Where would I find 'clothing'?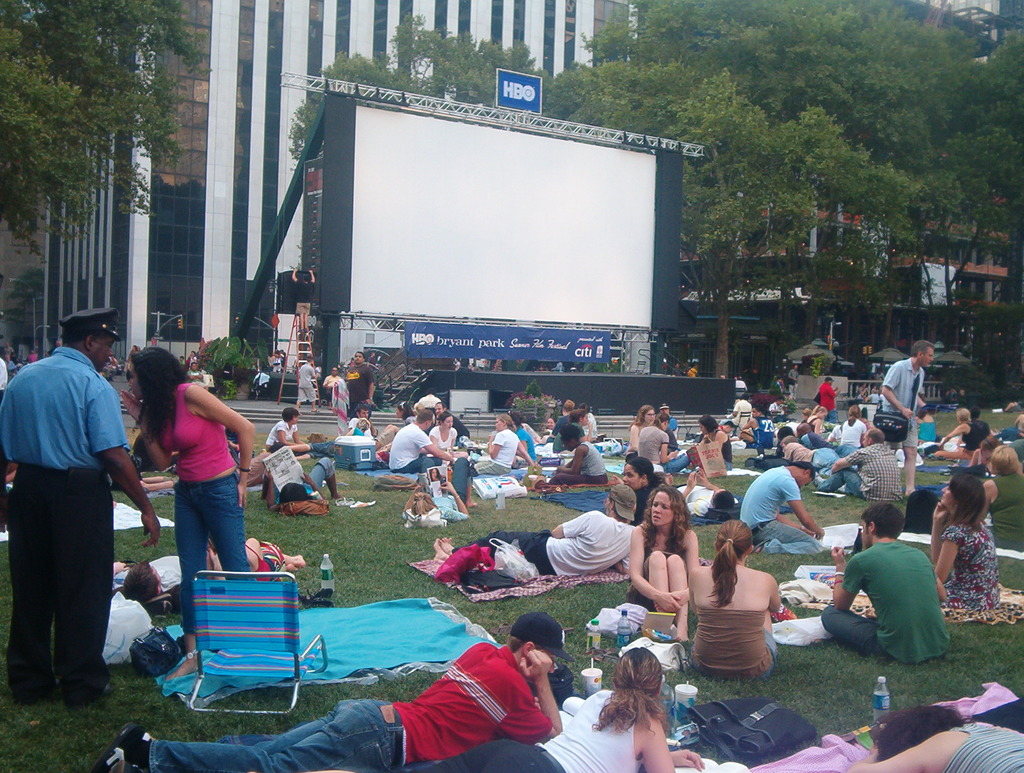
At region(159, 378, 250, 630).
